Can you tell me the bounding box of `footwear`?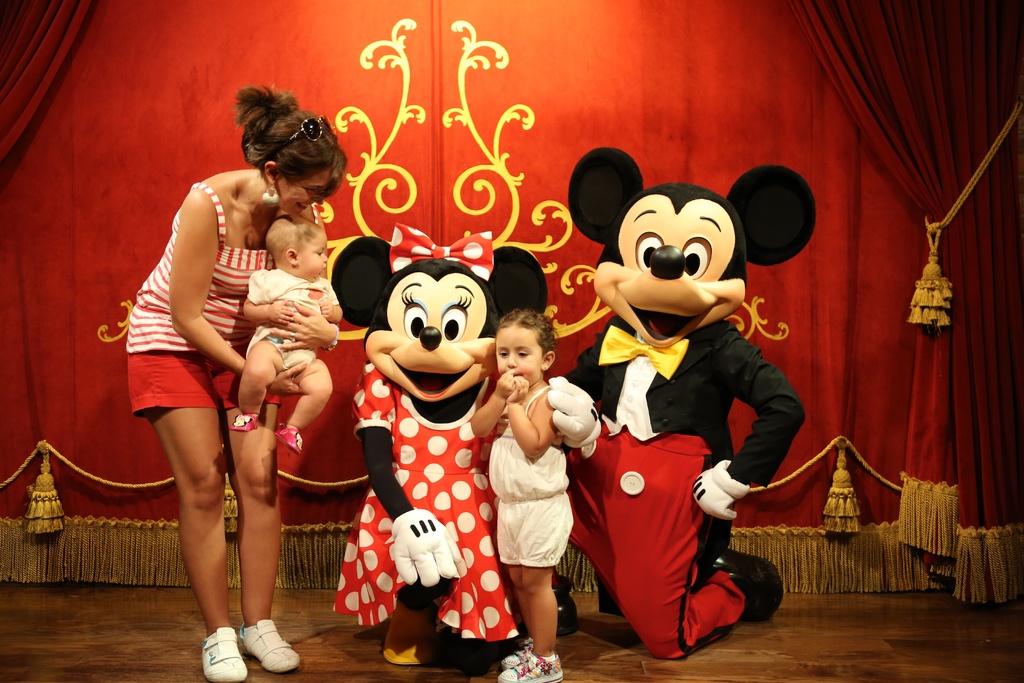
[239,618,301,675].
